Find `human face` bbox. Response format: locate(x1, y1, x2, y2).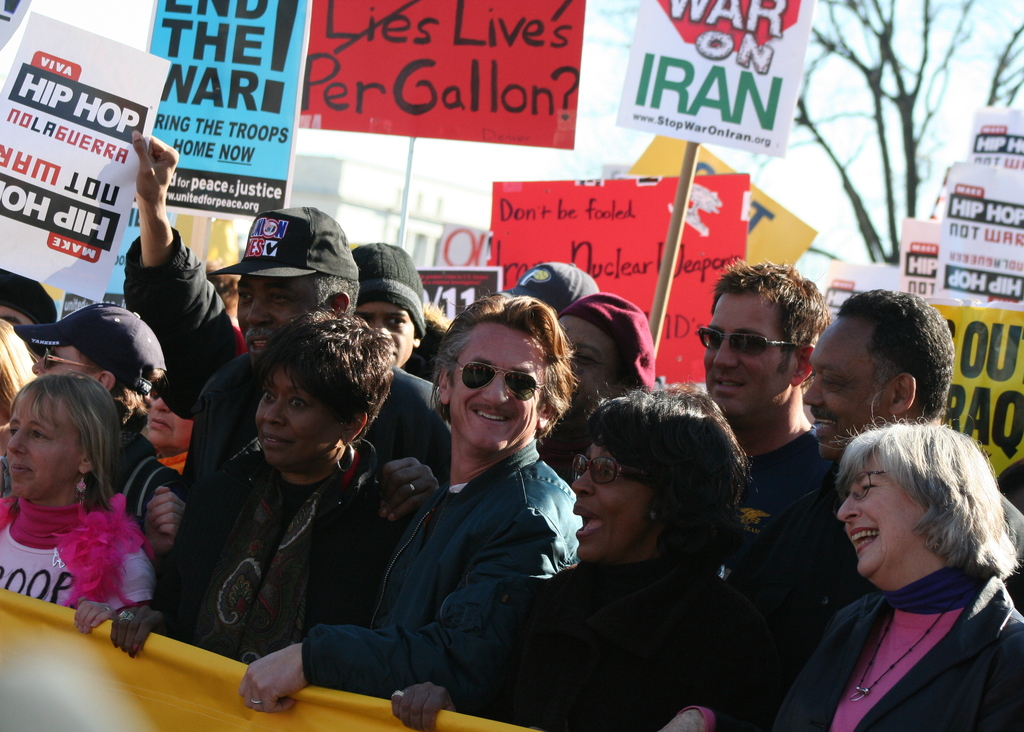
locate(355, 299, 414, 371).
